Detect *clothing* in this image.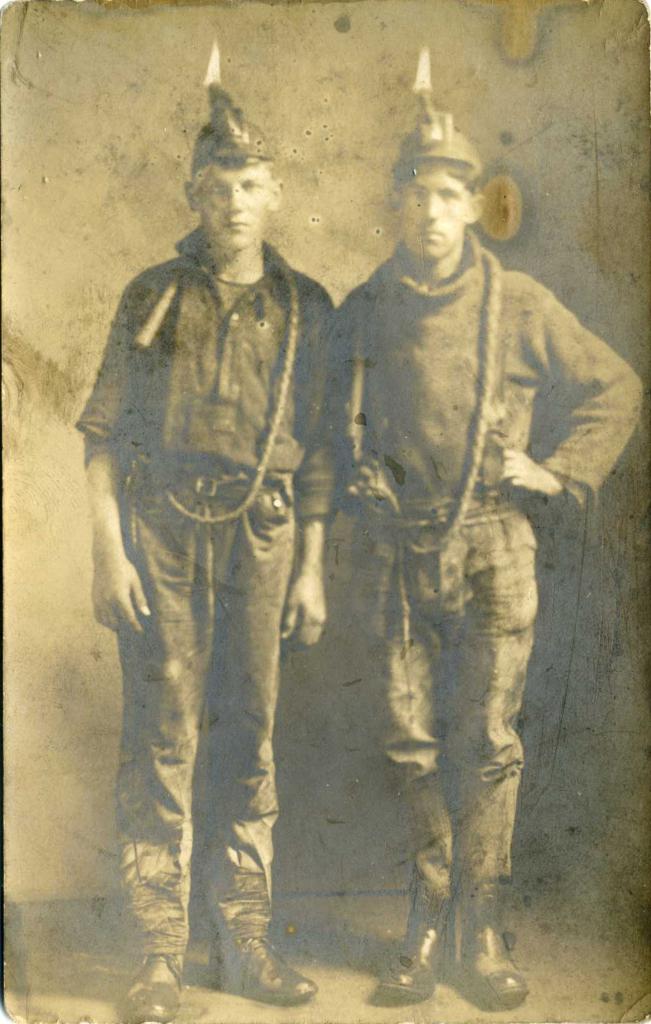
Detection: bbox=[87, 124, 334, 961].
